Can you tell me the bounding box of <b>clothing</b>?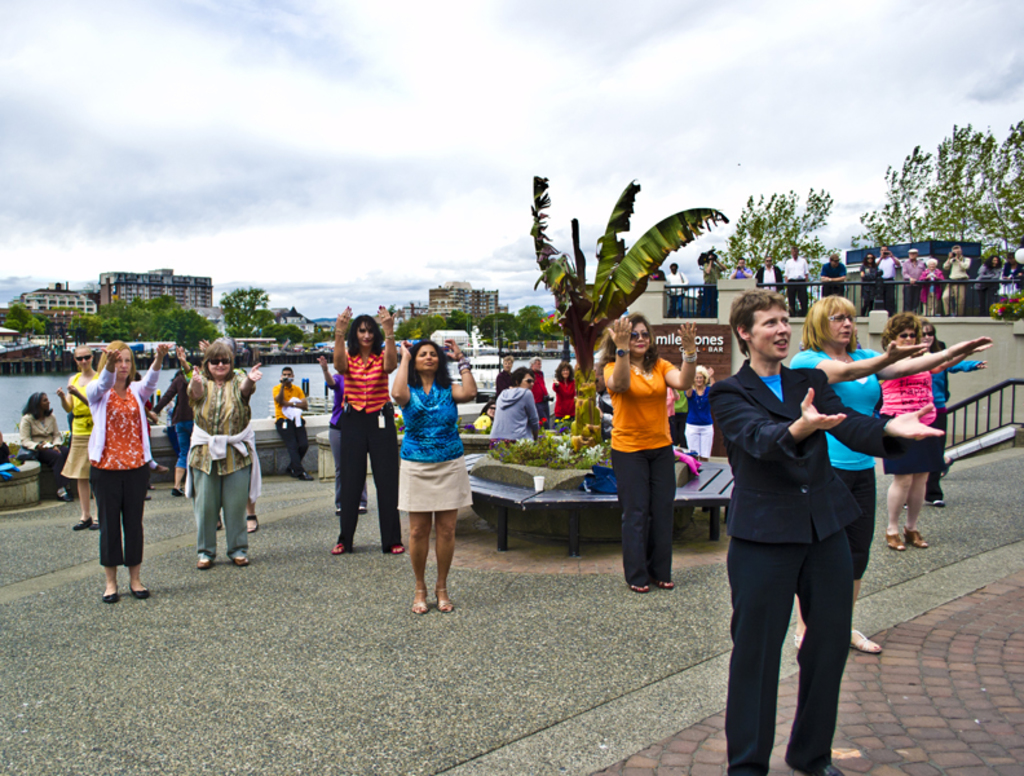
box(270, 382, 310, 466).
